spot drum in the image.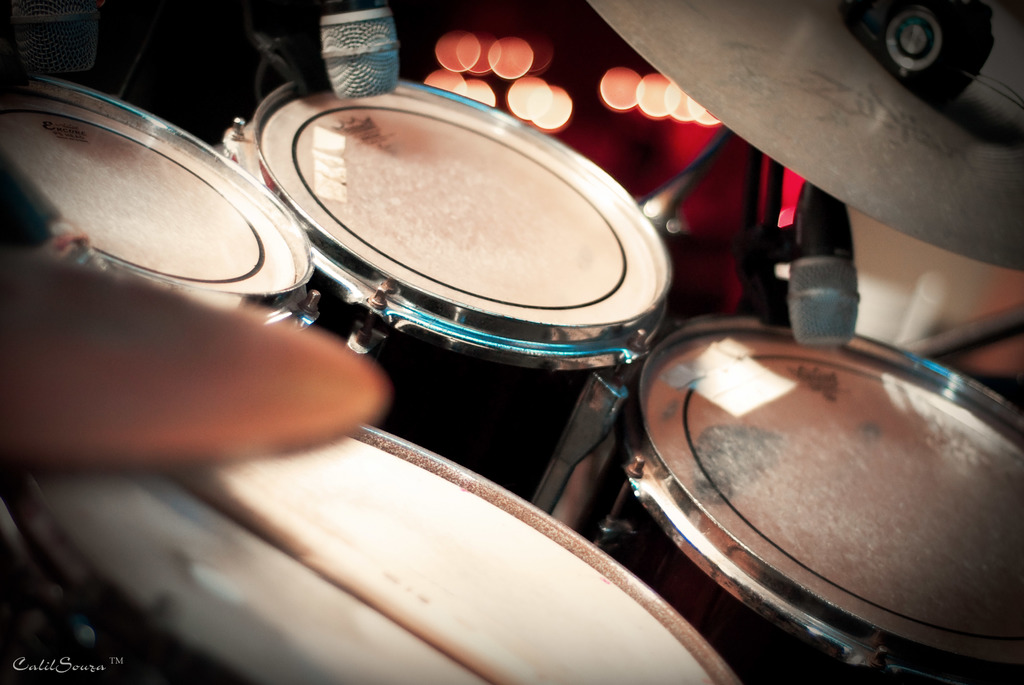
drum found at select_region(209, 66, 684, 501).
